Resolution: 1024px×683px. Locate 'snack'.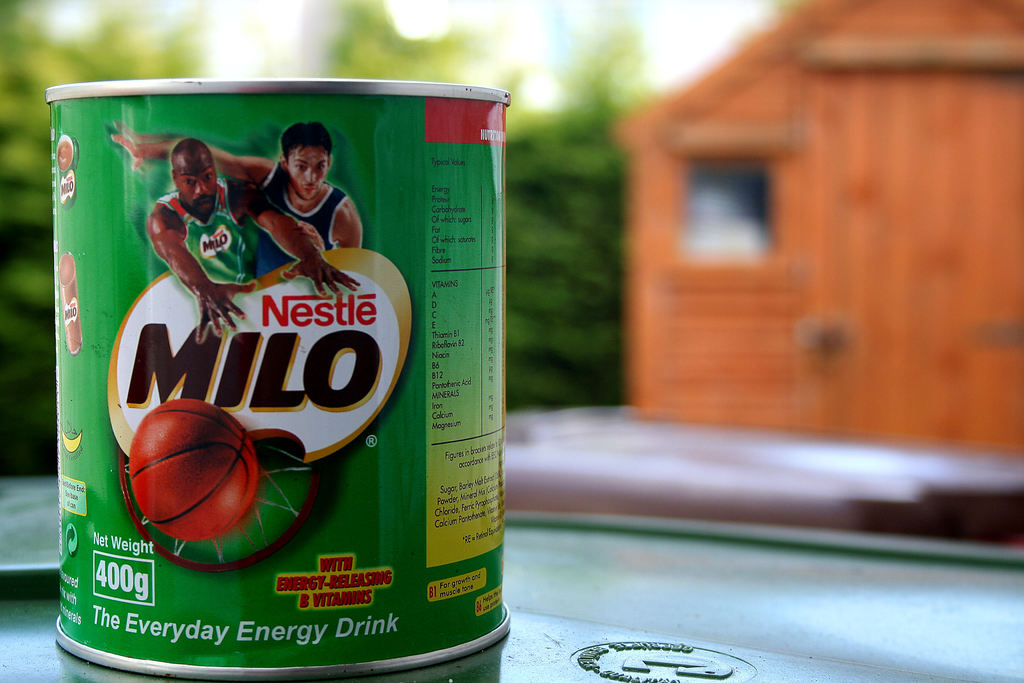
pyautogui.locateOnScreen(54, 68, 467, 630).
